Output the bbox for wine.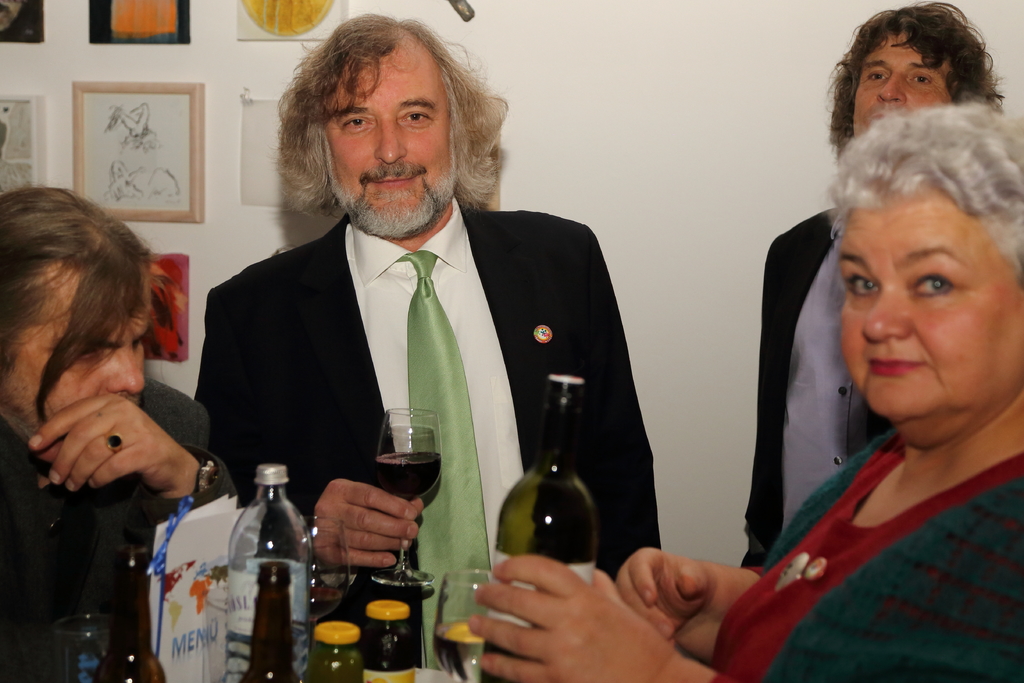
{"x1": 372, "y1": 451, "x2": 440, "y2": 501}.
